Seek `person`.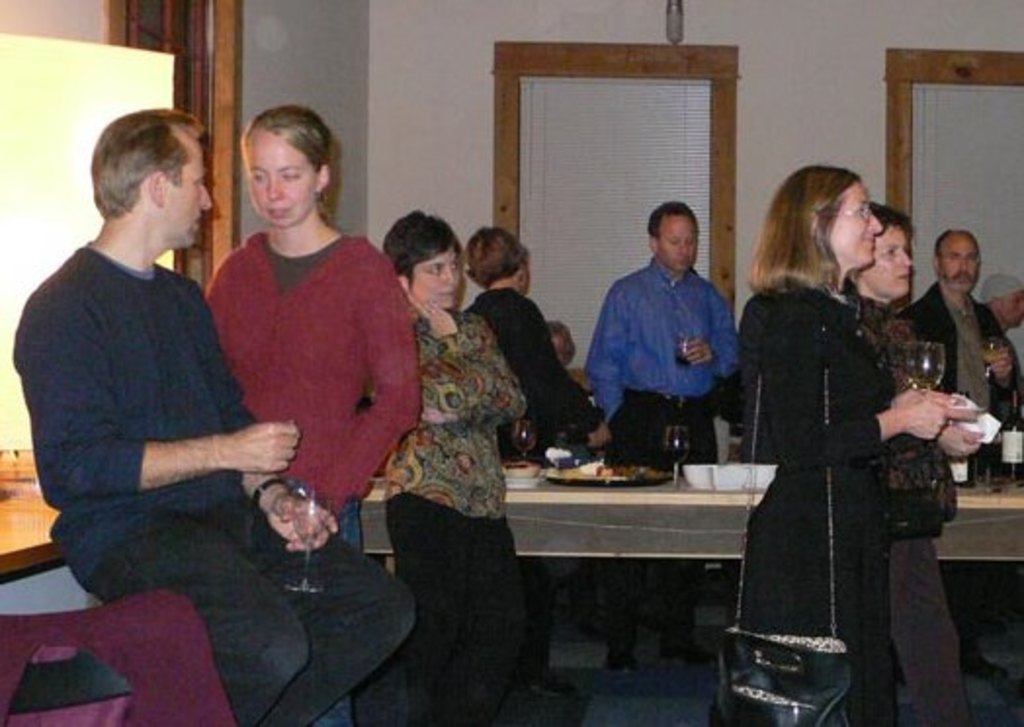
{"x1": 12, "y1": 104, "x2": 420, "y2": 725}.
